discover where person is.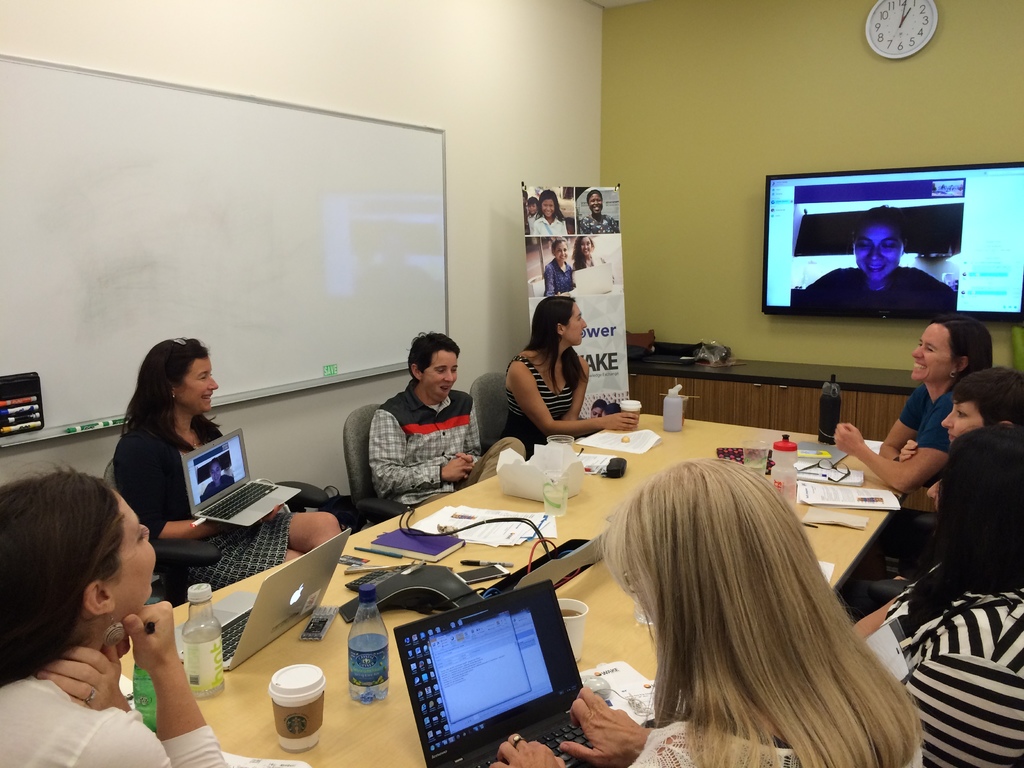
Discovered at Rect(577, 192, 620, 232).
